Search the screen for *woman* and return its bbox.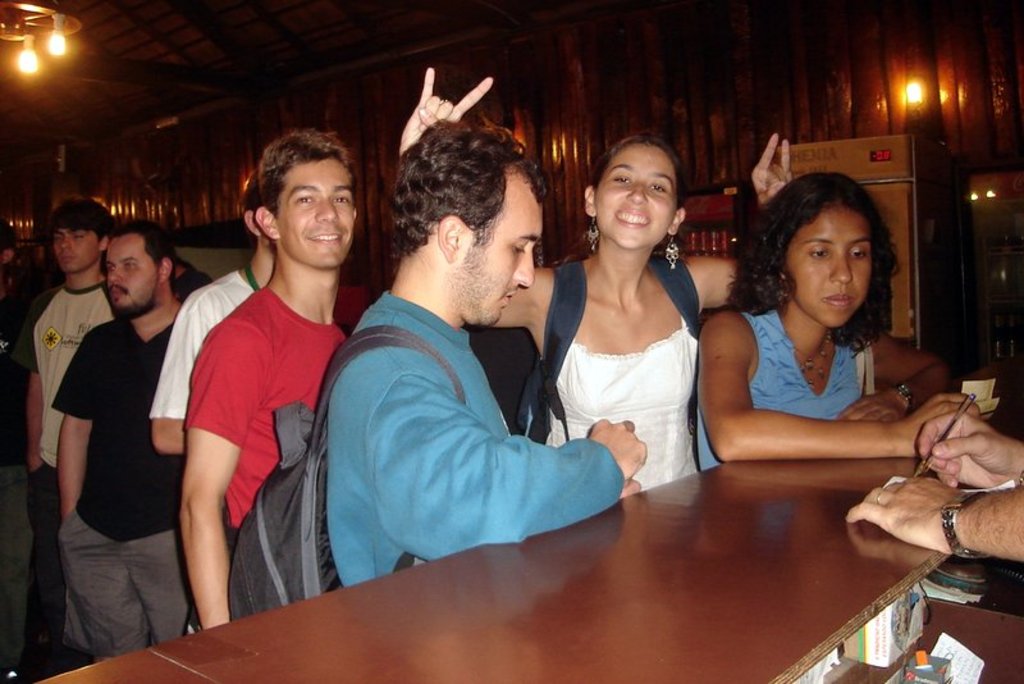
Found: (698, 159, 951, 512).
